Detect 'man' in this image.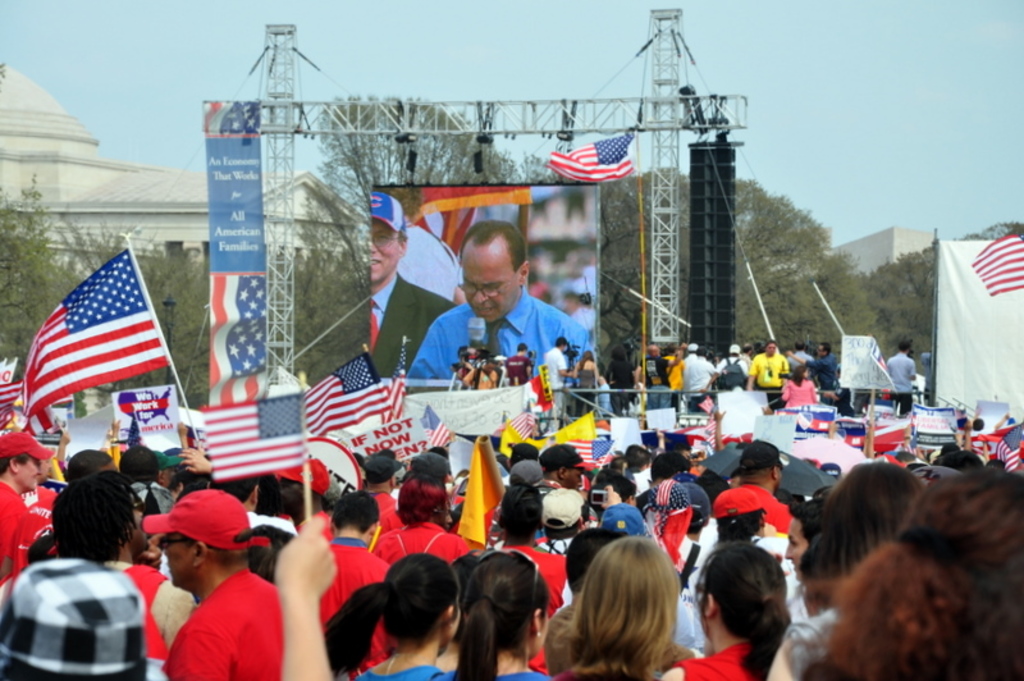
Detection: left=710, top=339, right=749, bottom=385.
